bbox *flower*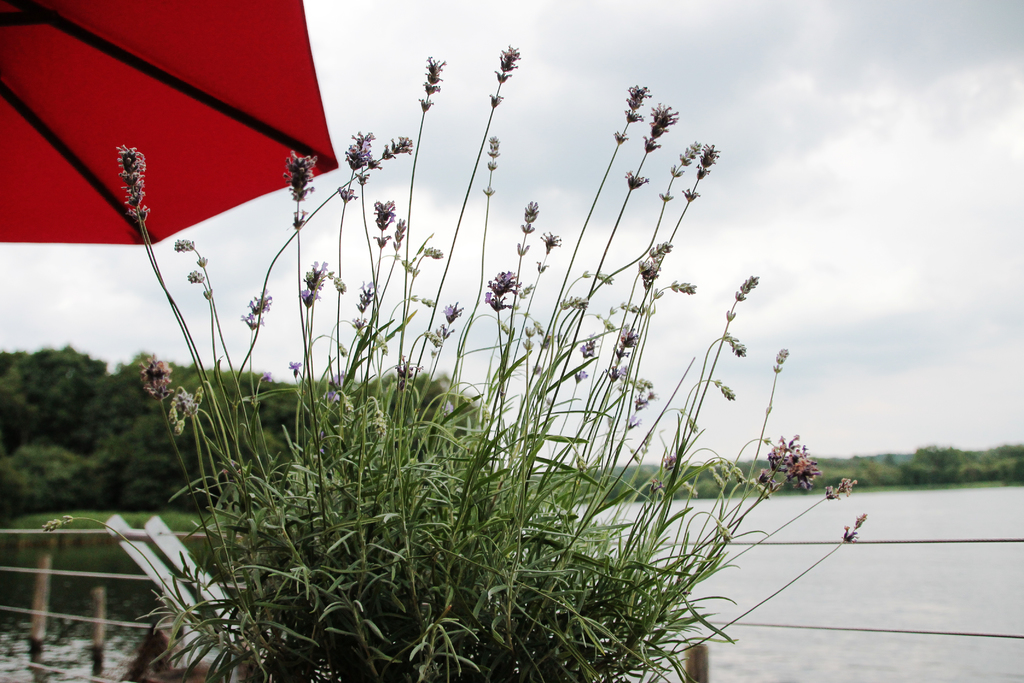
bbox=(416, 54, 446, 112)
